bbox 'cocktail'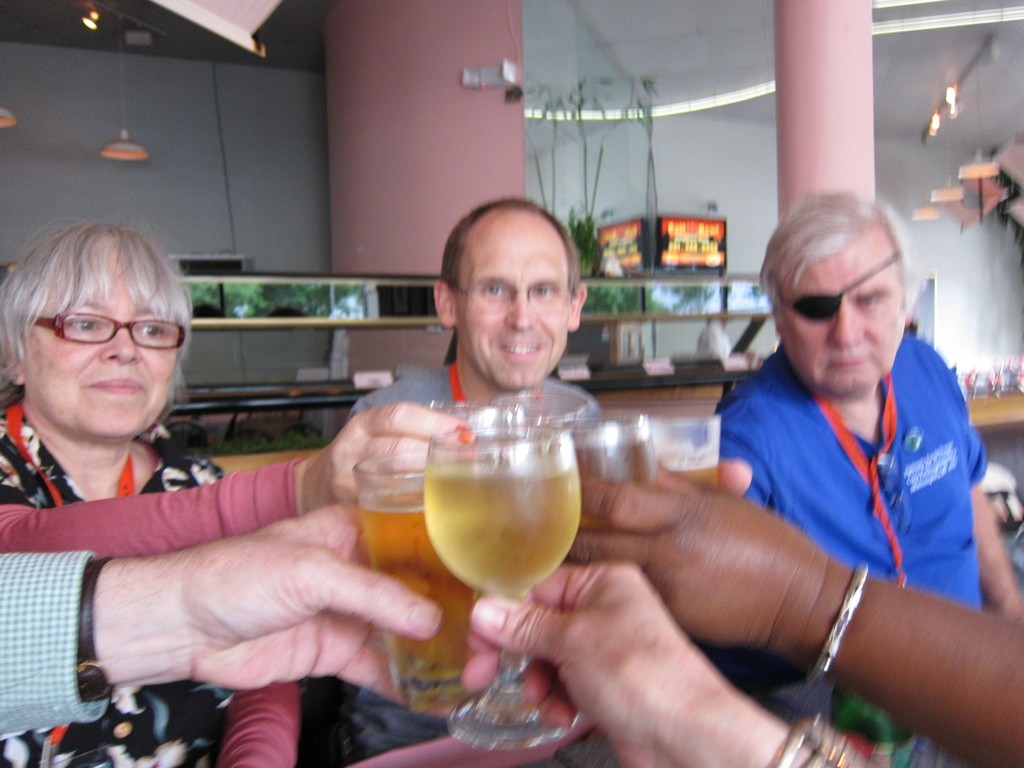
(426,403,587,748)
